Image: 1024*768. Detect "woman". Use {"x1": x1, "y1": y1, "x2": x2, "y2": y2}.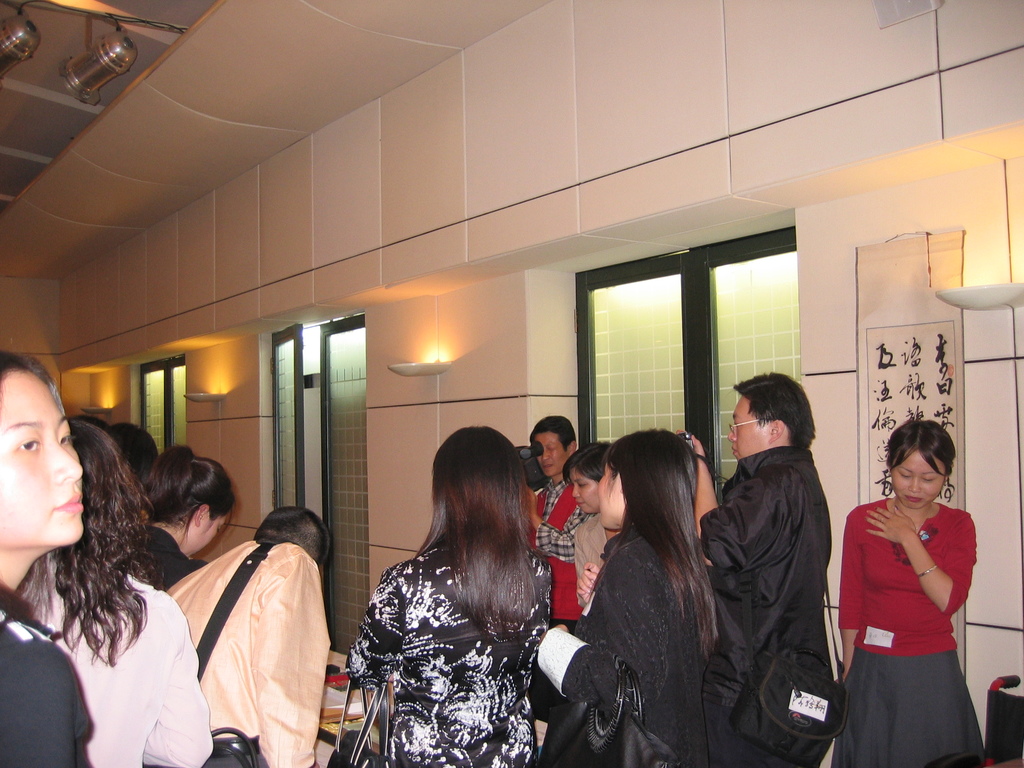
{"x1": 164, "y1": 513, "x2": 336, "y2": 767}.
